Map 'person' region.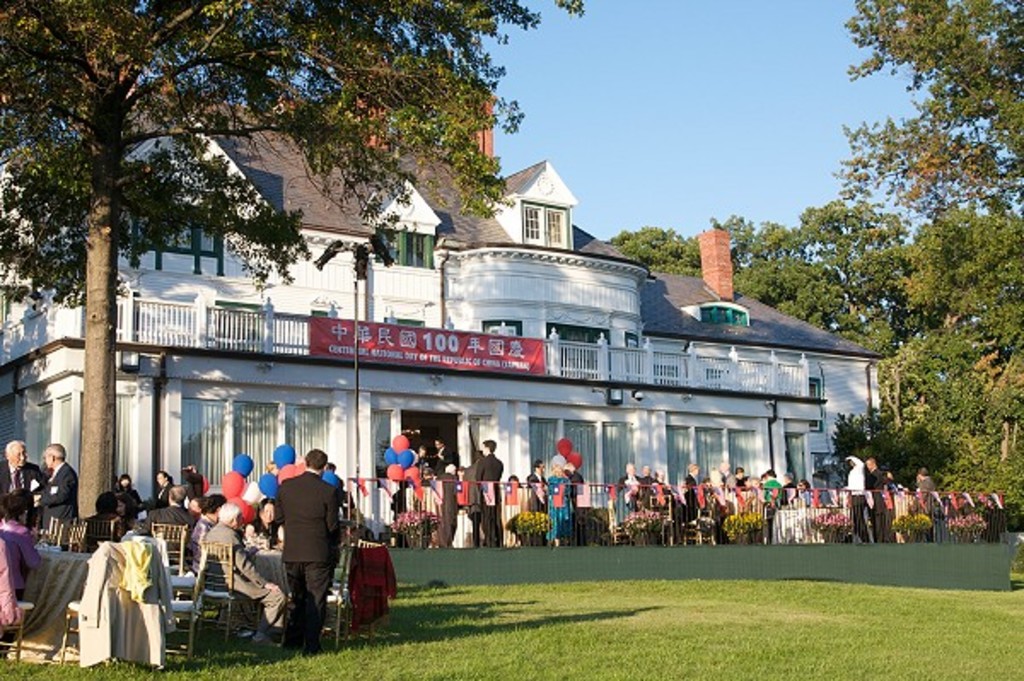
Mapped to bbox(80, 488, 125, 553).
